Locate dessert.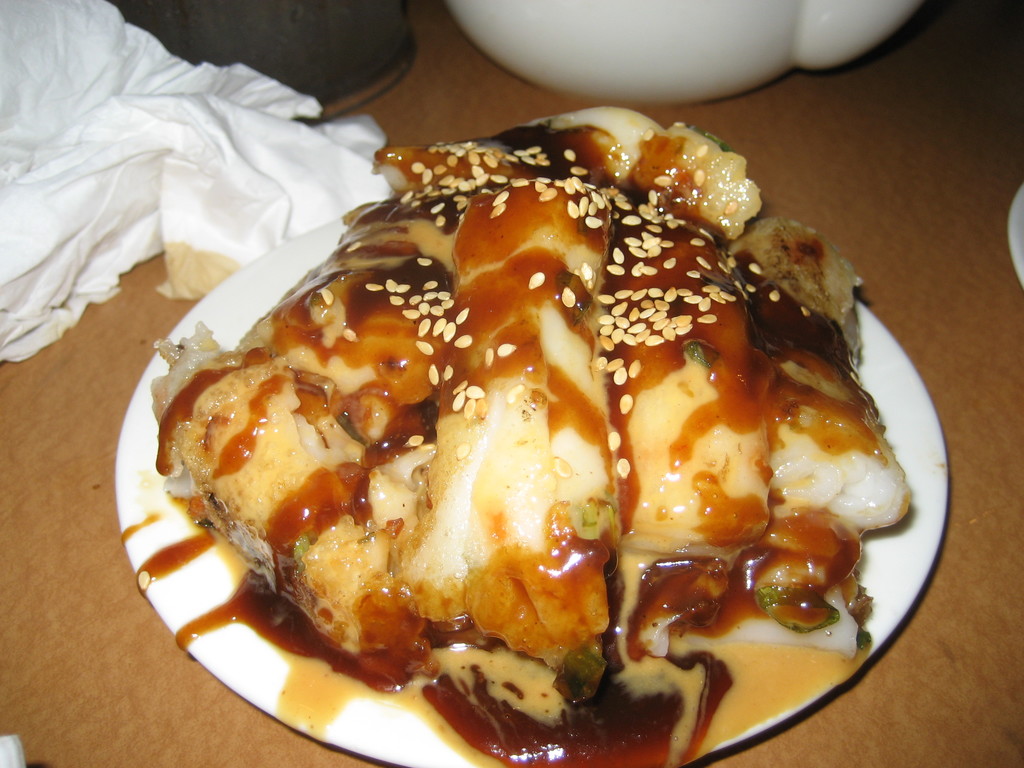
Bounding box: (x1=136, y1=128, x2=943, y2=735).
